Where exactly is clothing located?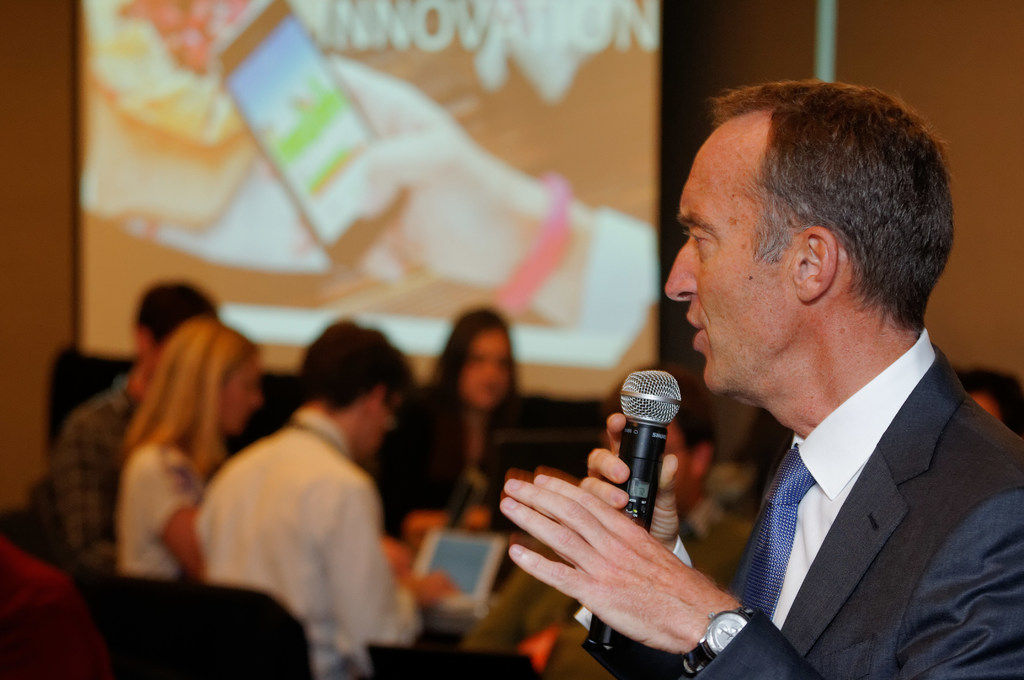
Its bounding box is pyautogui.locateOnScreen(46, 389, 132, 594).
